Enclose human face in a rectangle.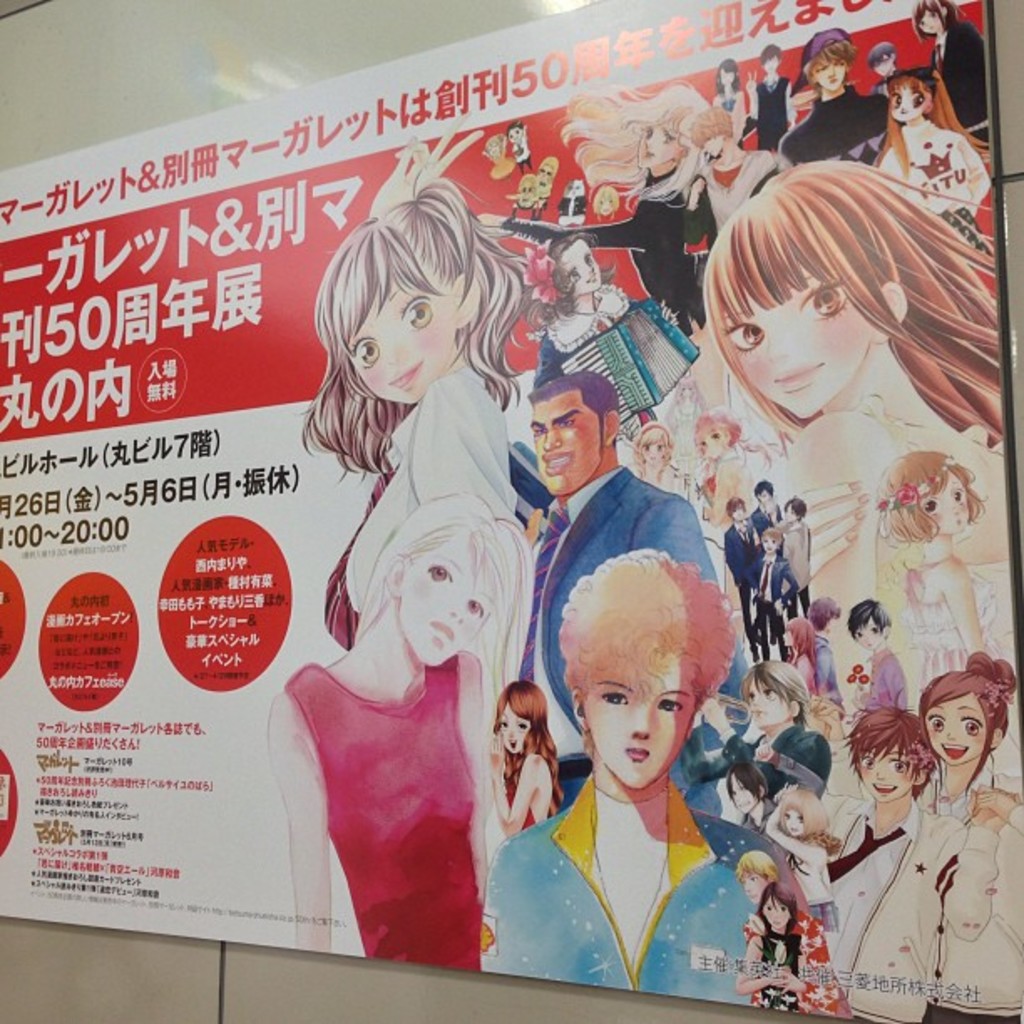
detection(721, 244, 872, 423).
